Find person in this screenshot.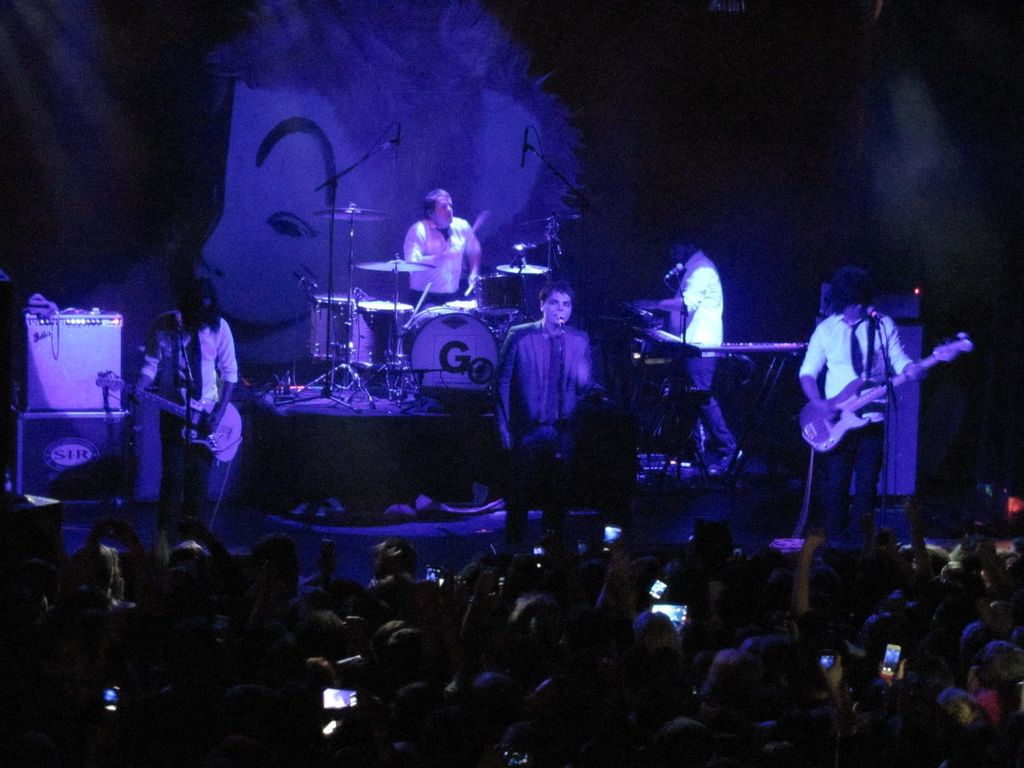
The bounding box for person is bbox=(797, 264, 911, 543).
